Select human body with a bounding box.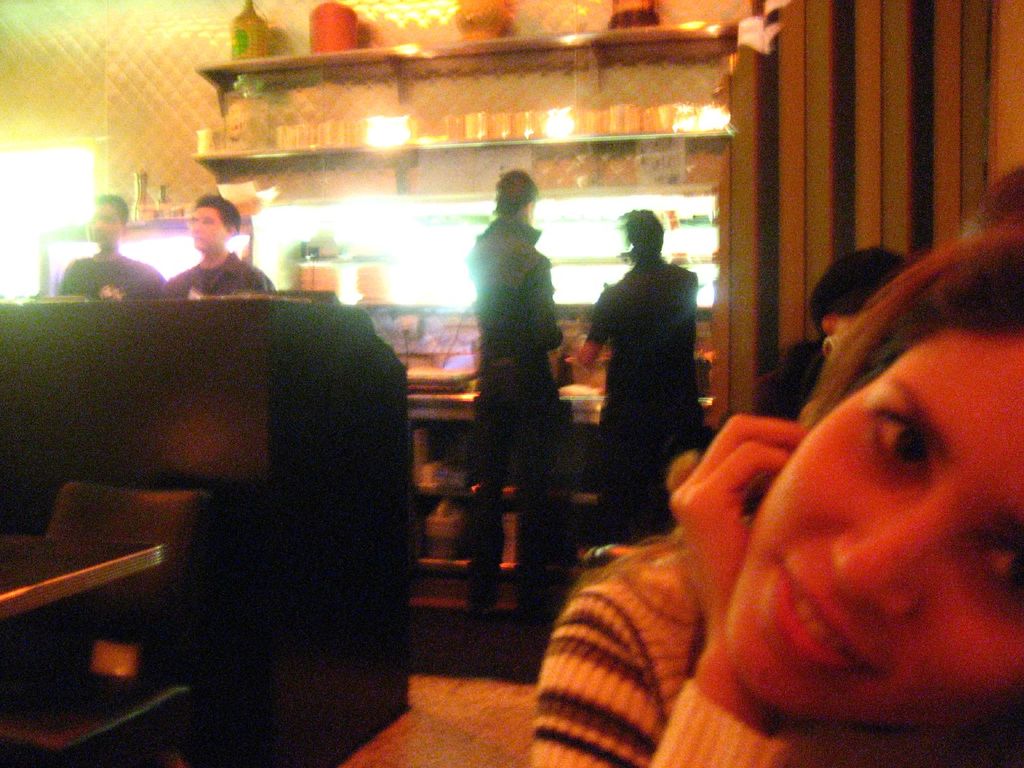
box(586, 200, 710, 499).
